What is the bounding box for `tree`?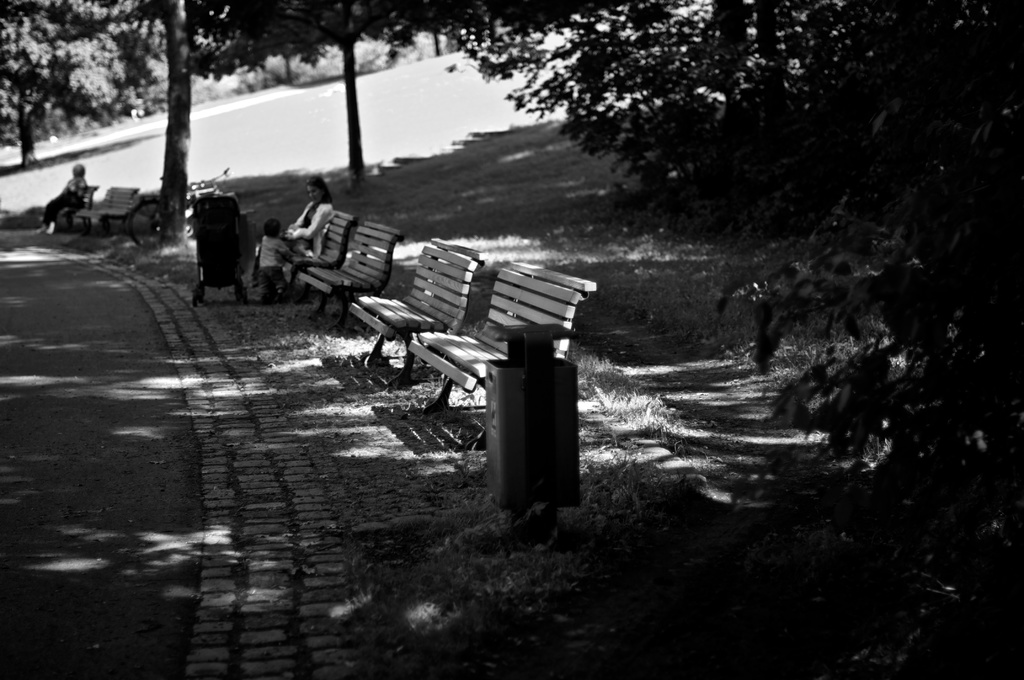
bbox=[544, 0, 1023, 527].
